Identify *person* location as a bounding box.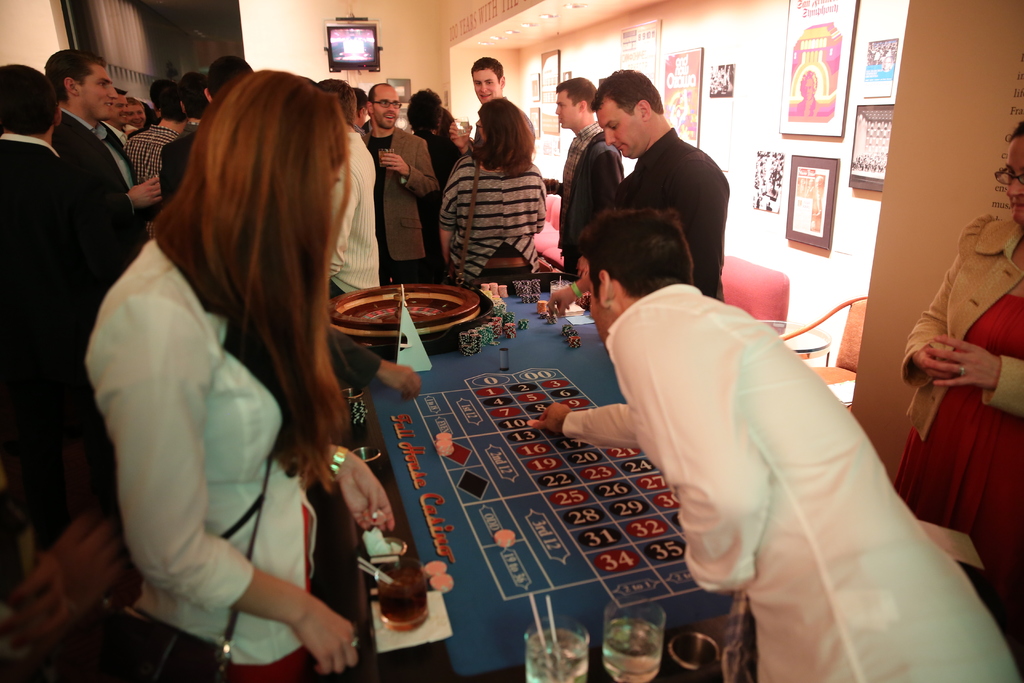
region(543, 64, 732, 309).
